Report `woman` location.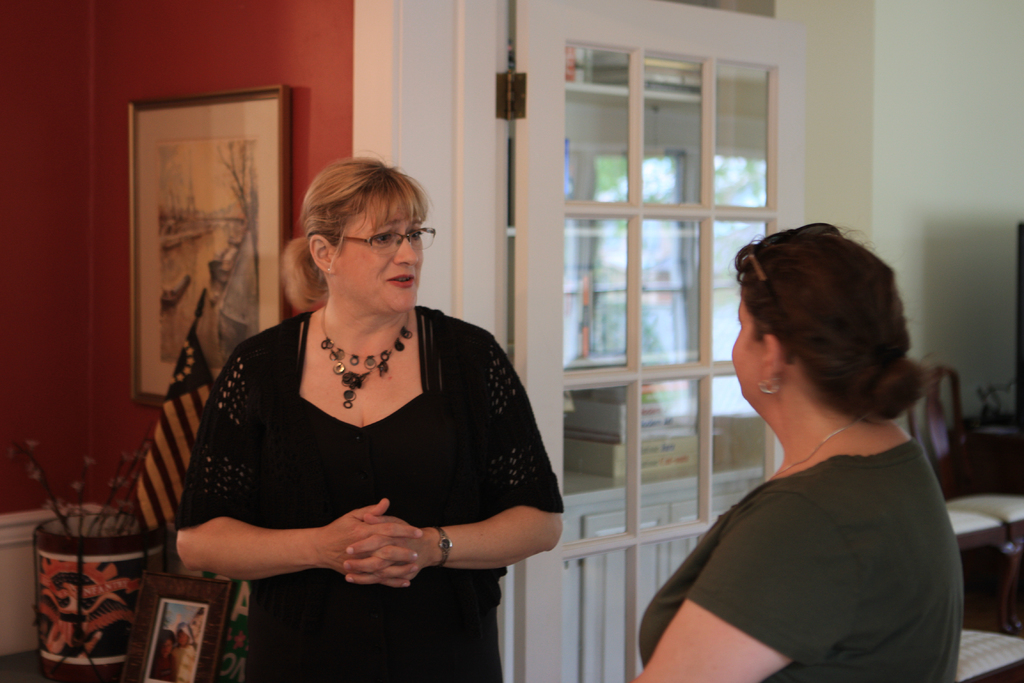
Report: (170,157,540,682).
